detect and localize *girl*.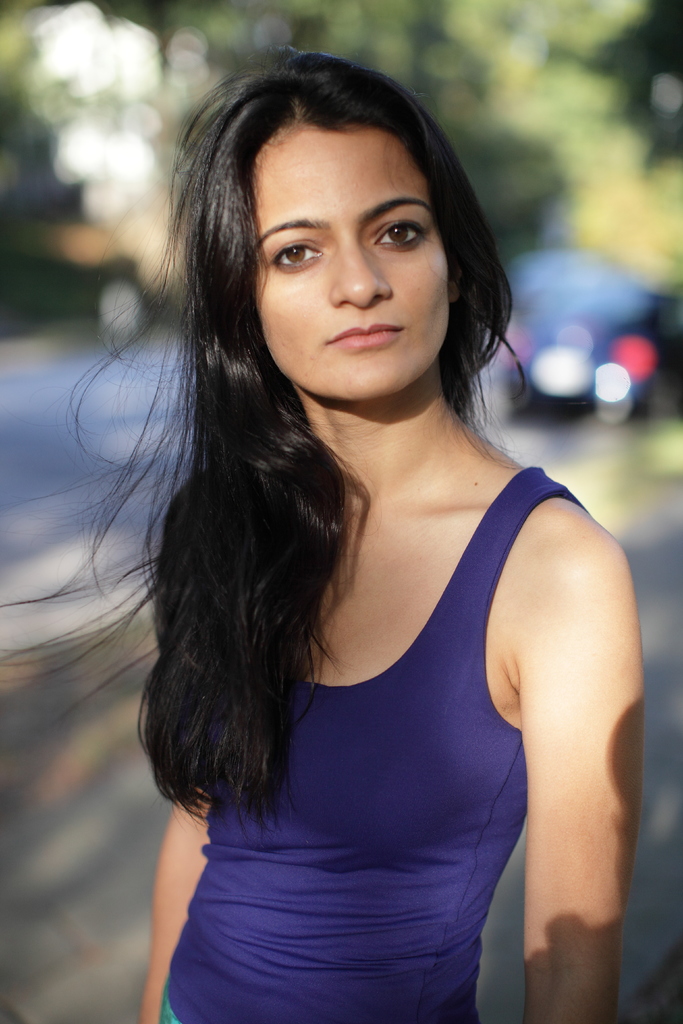
Localized at 0, 49, 643, 1023.
